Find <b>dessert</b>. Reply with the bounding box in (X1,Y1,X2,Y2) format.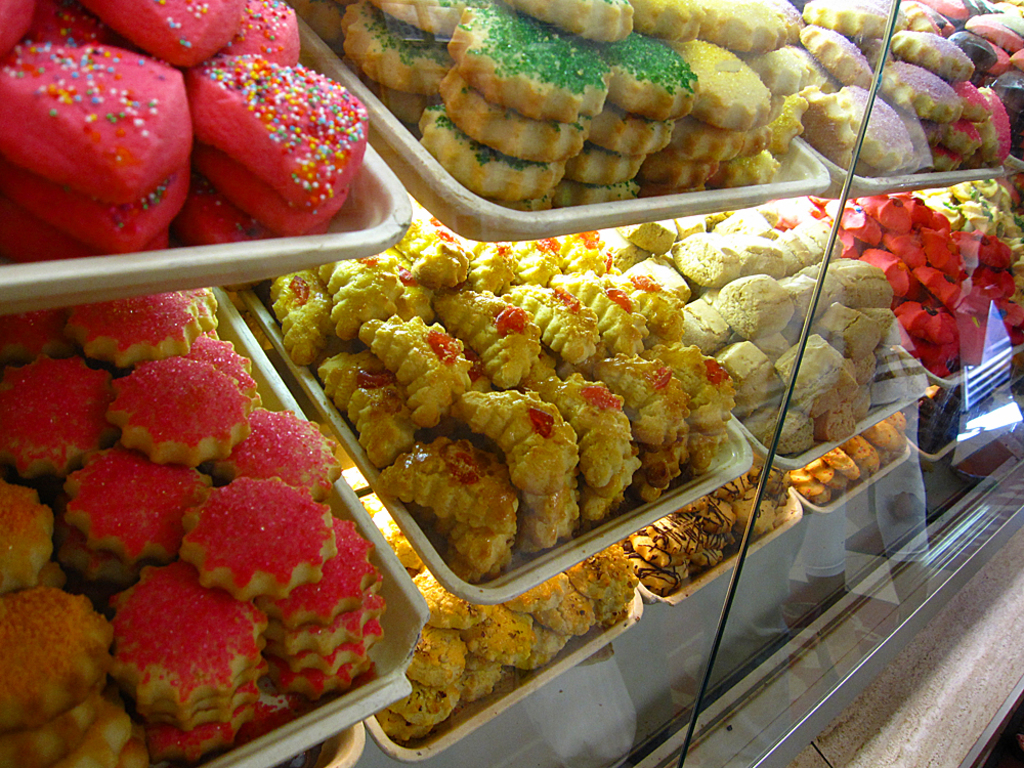
(188,54,372,208).
